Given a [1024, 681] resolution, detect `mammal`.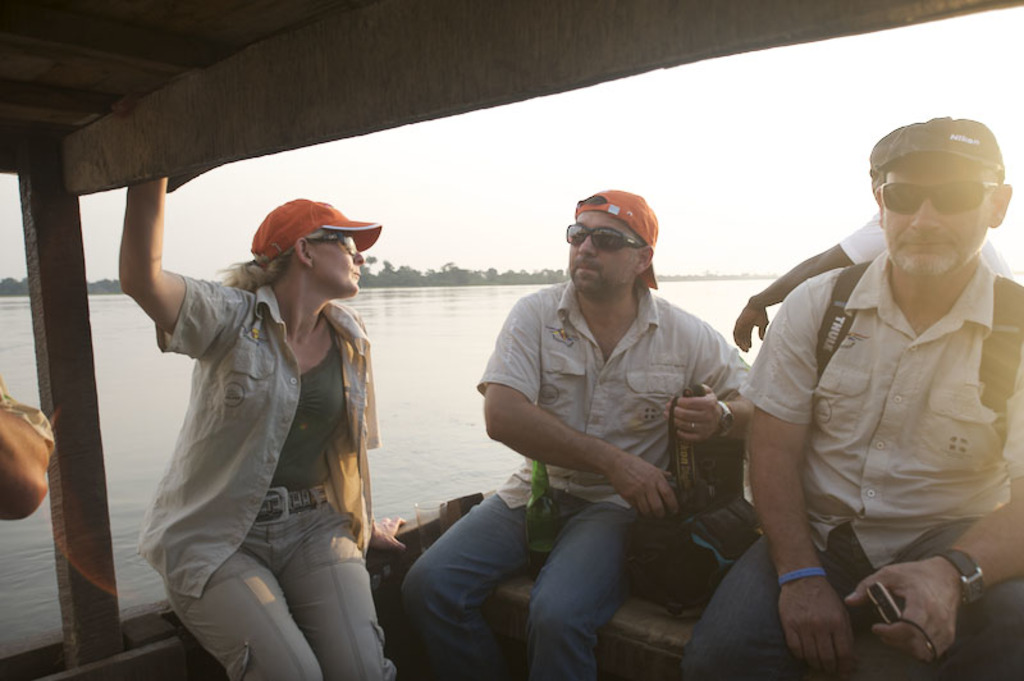
[x1=0, y1=375, x2=59, y2=521].
